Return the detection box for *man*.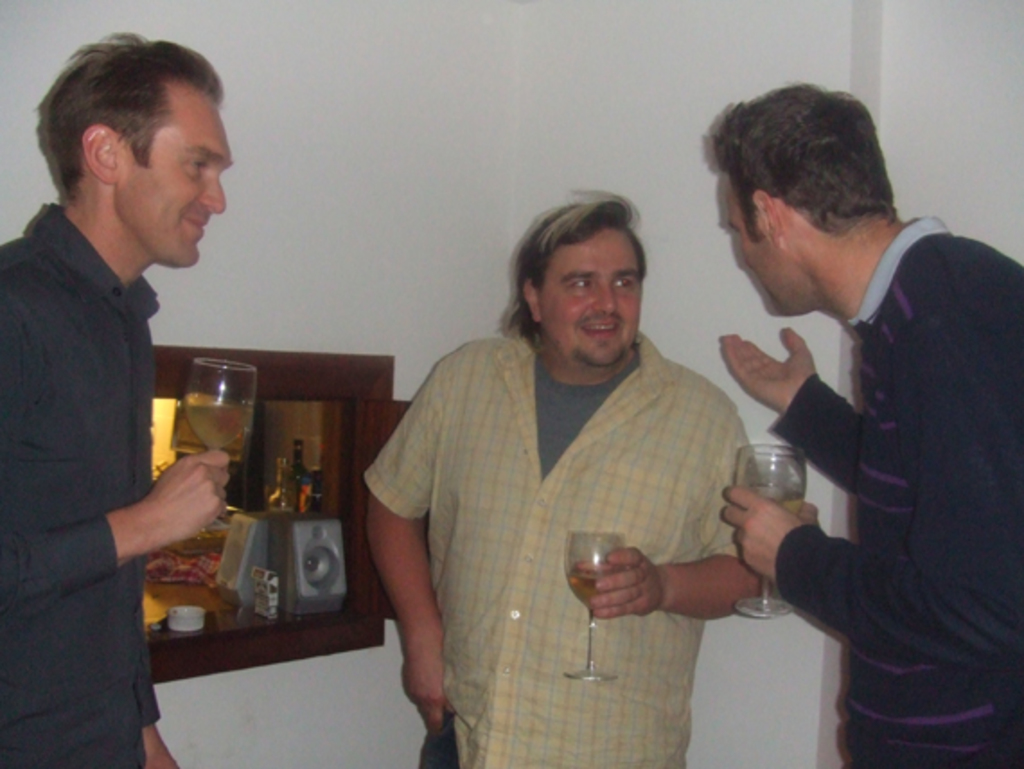
bbox=(0, 27, 237, 765).
